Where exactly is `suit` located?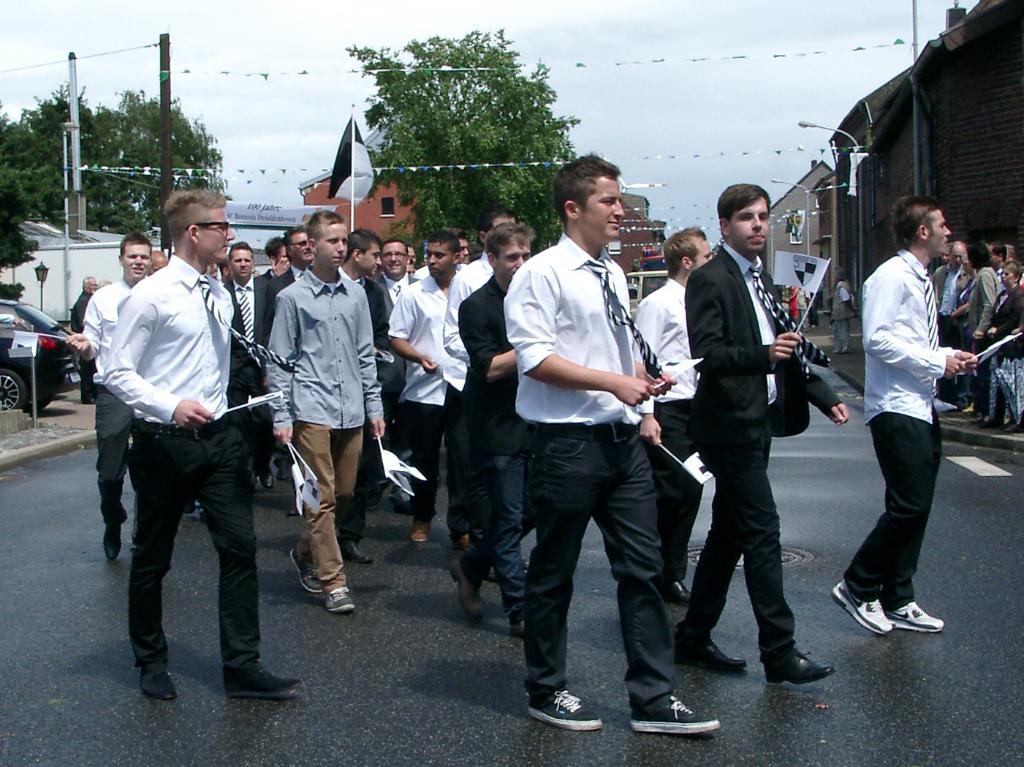
Its bounding box is detection(694, 194, 845, 657).
